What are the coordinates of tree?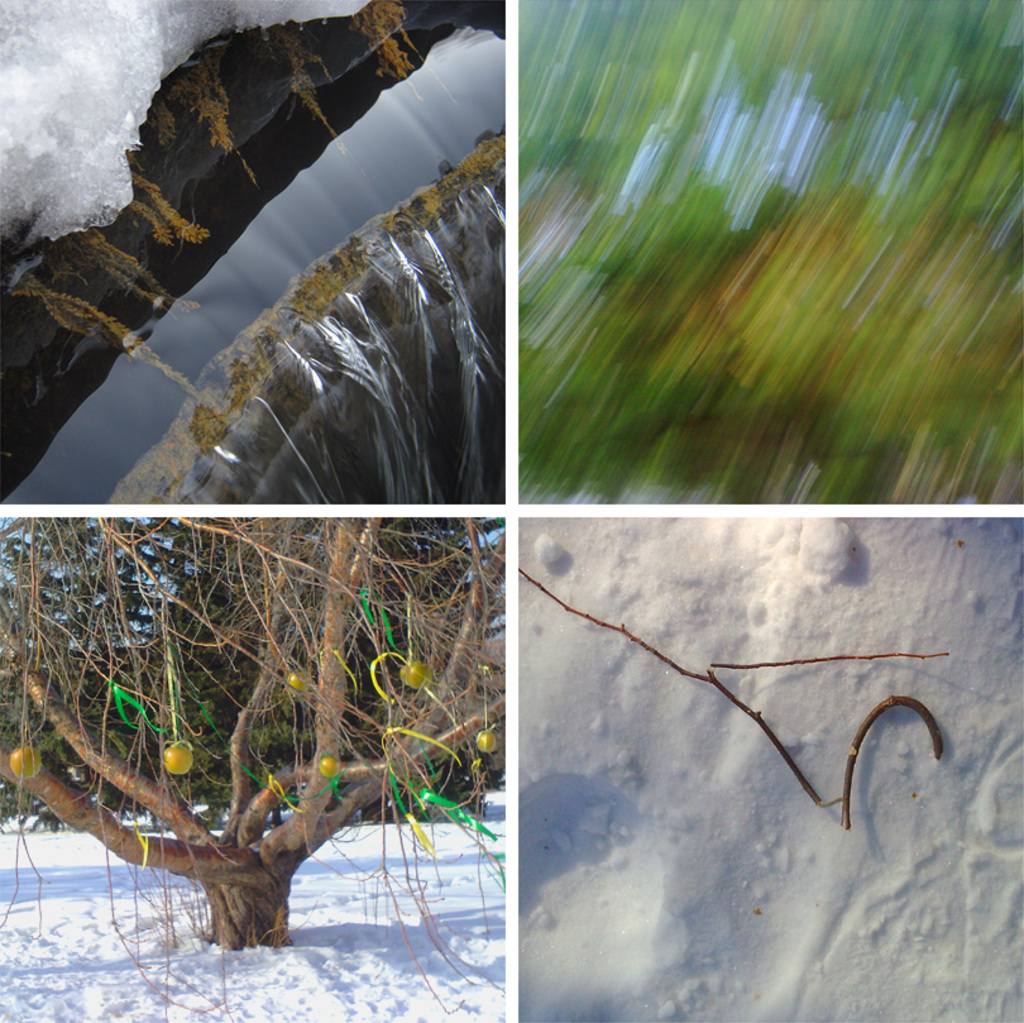
left=0, top=515, right=507, bottom=1022.
